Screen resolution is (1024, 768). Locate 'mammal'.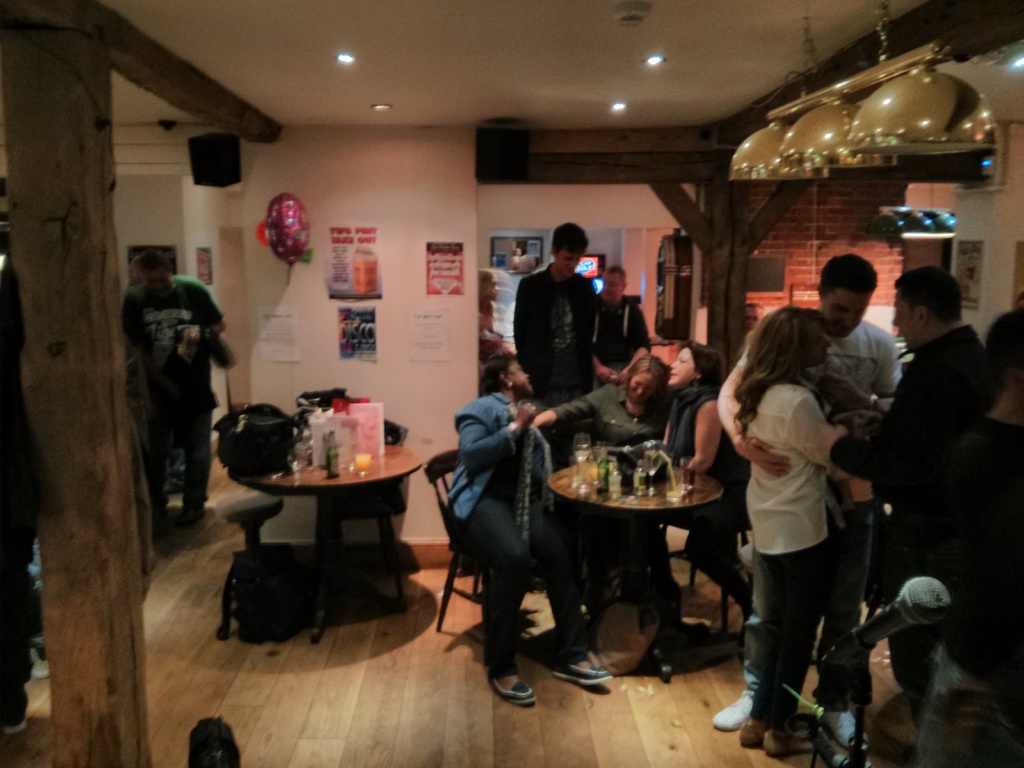
l=118, t=254, r=218, b=516.
